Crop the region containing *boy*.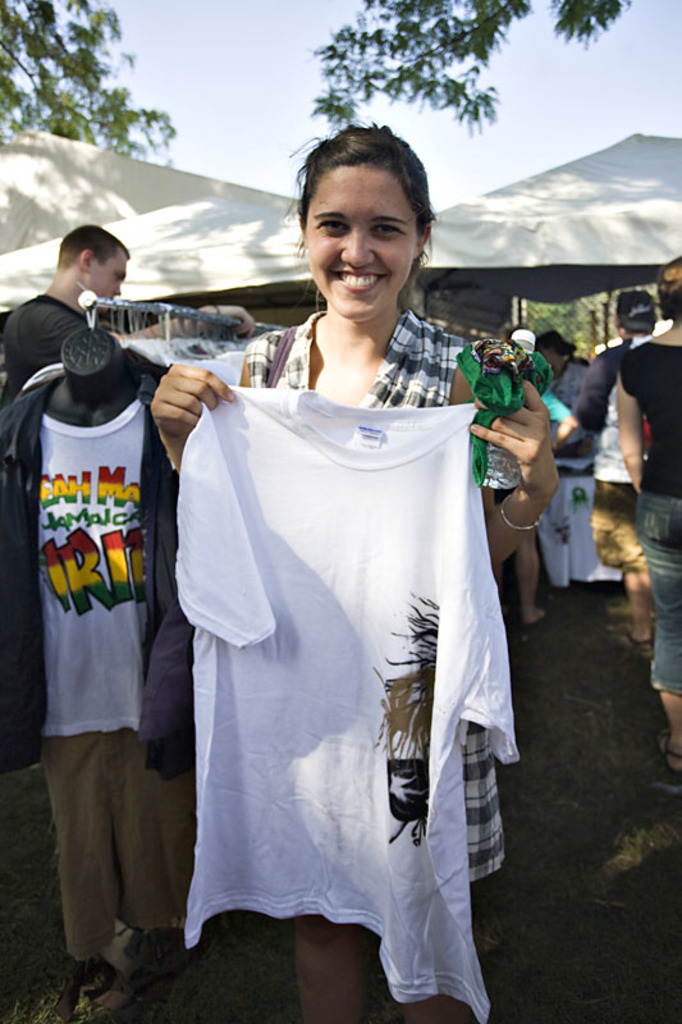
Crop region: box(0, 229, 141, 362).
